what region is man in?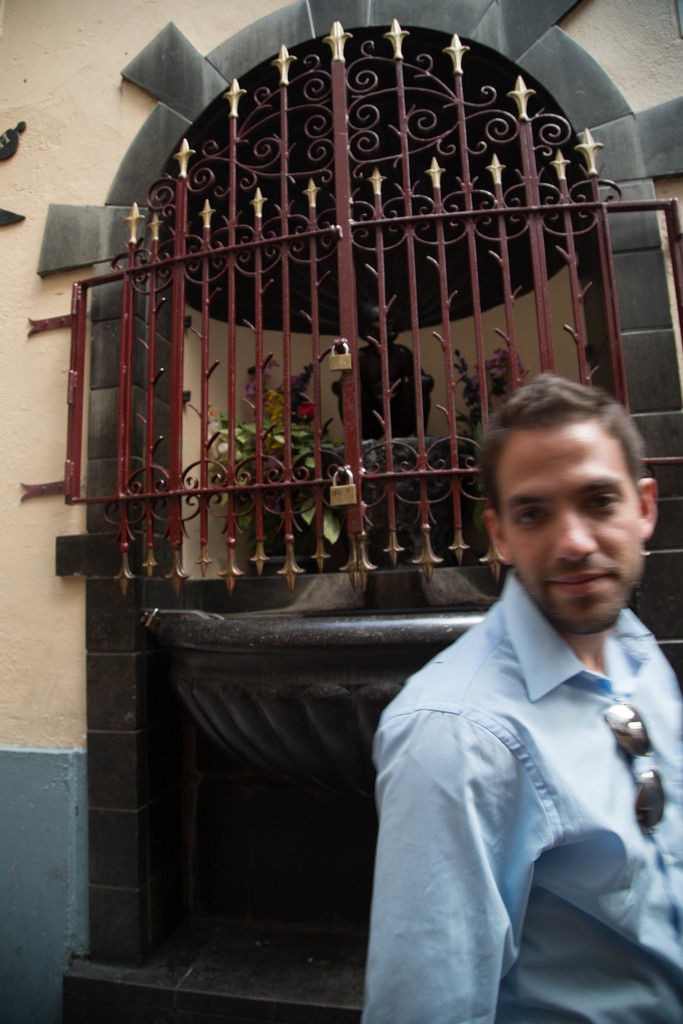
353 387 682 1023.
